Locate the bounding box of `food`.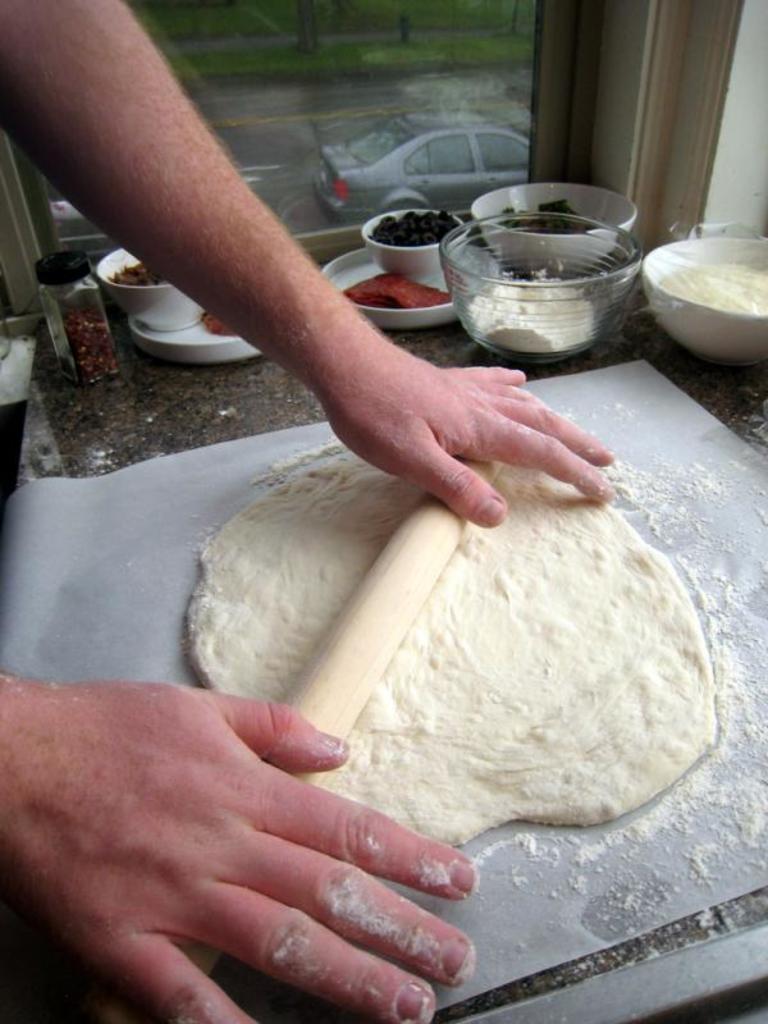
Bounding box: {"x1": 287, "y1": 431, "x2": 719, "y2": 840}.
